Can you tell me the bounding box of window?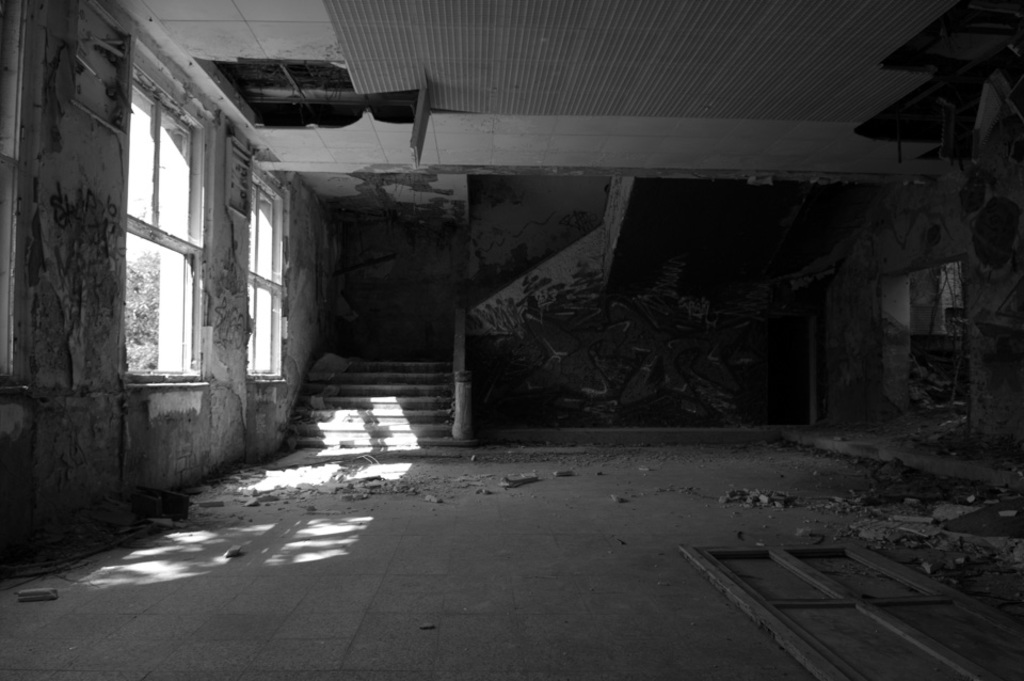
[x1=126, y1=78, x2=205, y2=380].
